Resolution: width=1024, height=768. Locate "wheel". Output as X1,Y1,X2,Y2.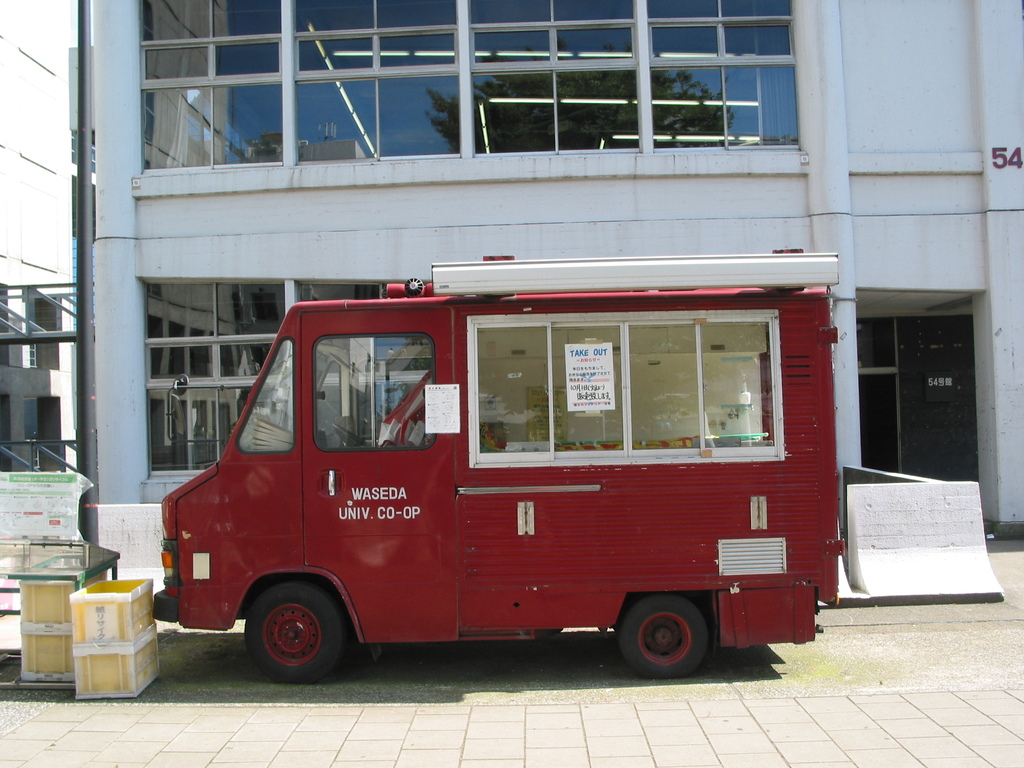
620,594,708,677.
